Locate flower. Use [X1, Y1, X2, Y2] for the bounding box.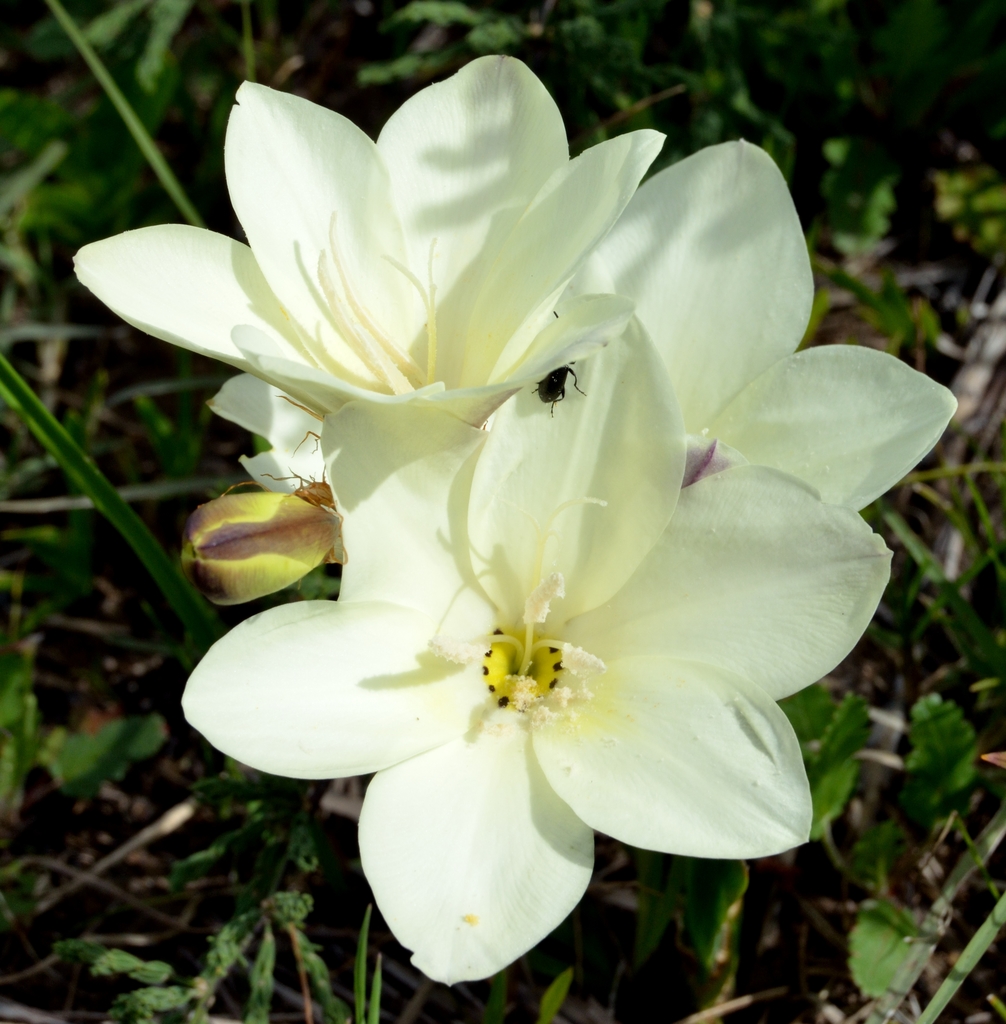
[74, 53, 961, 511].
